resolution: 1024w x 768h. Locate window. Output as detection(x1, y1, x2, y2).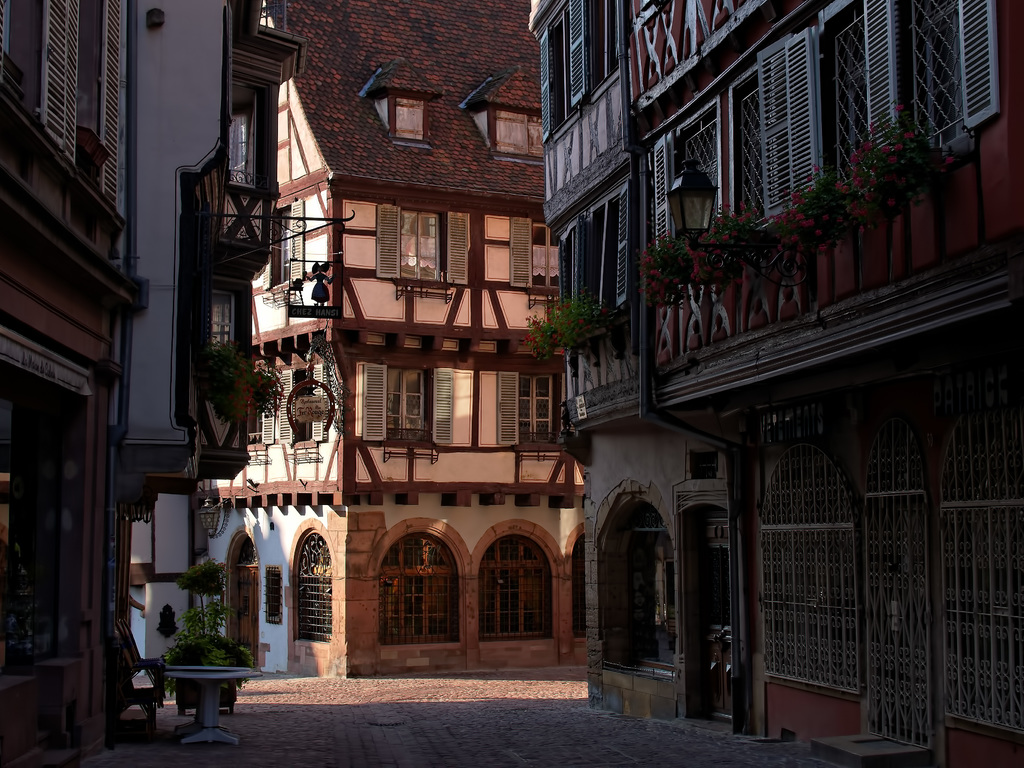
detection(433, 369, 521, 445).
